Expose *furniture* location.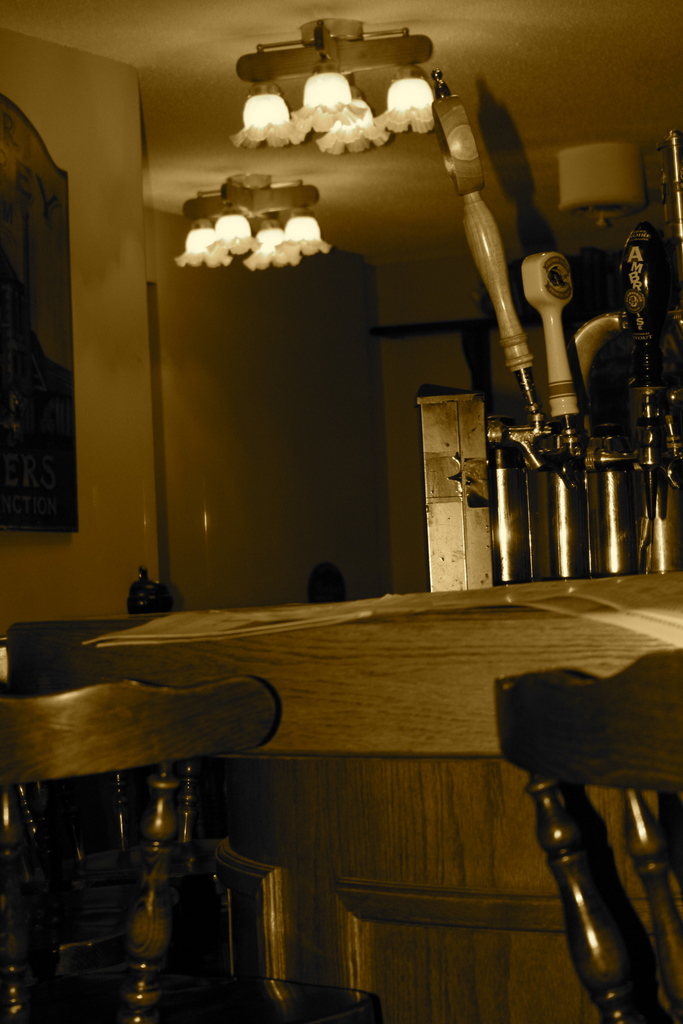
Exposed at (8,563,682,1023).
